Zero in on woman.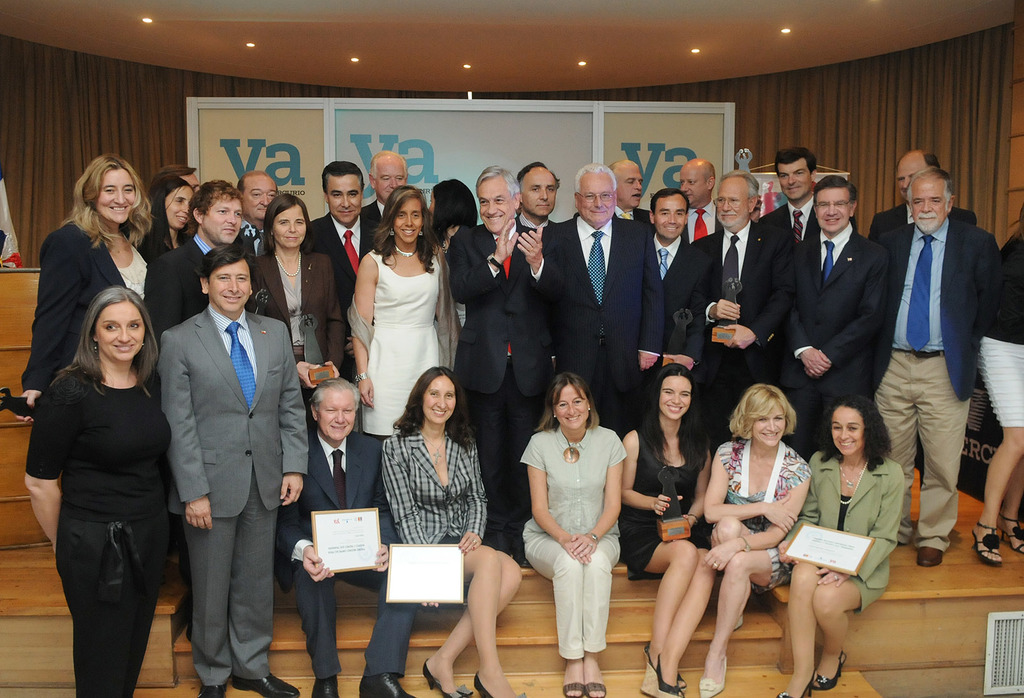
Zeroed in: locate(703, 375, 809, 697).
